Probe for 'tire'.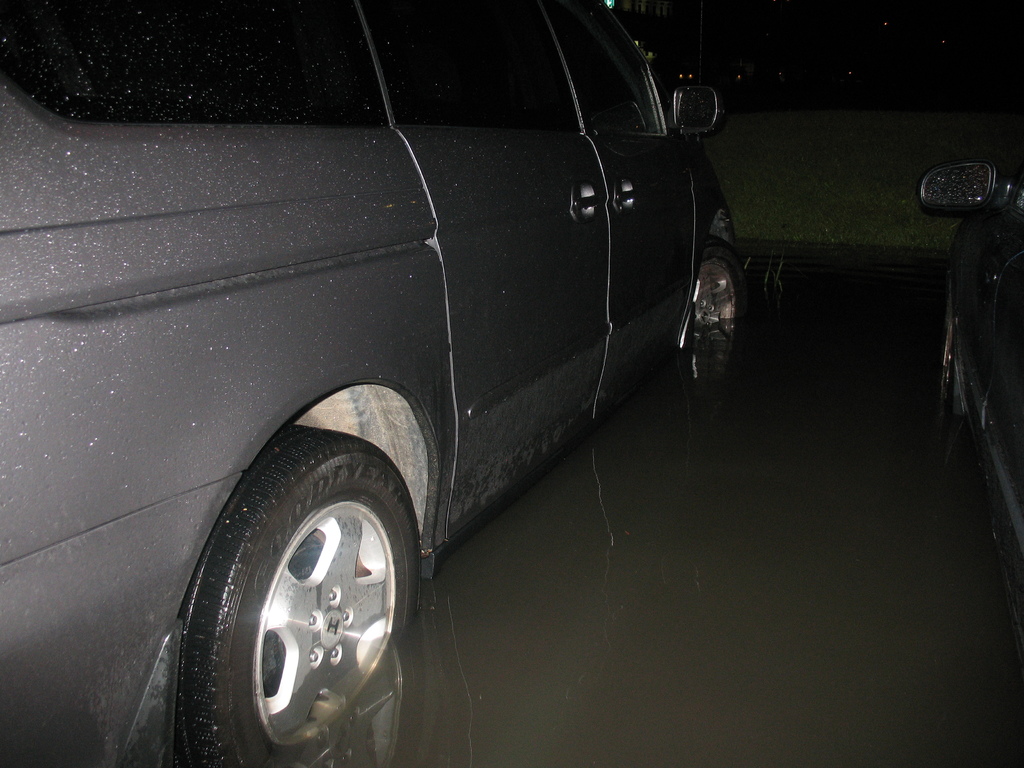
Probe result: x1=693 y1=236 x2=748 y2=328.
